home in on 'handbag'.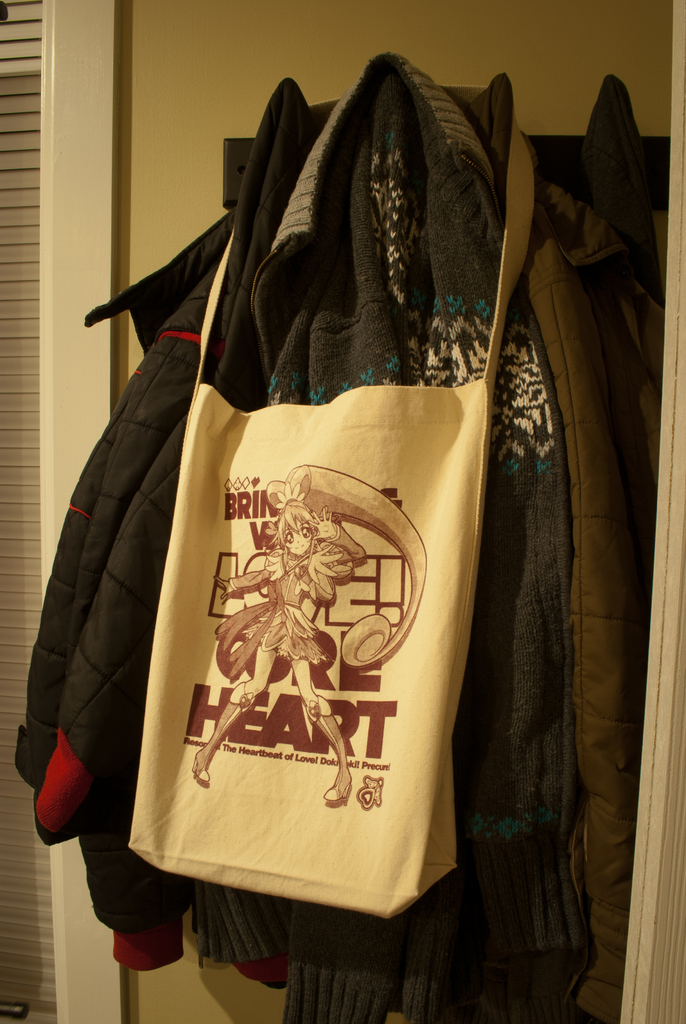
Homed in at Rect(127, 85, 540, 922).
